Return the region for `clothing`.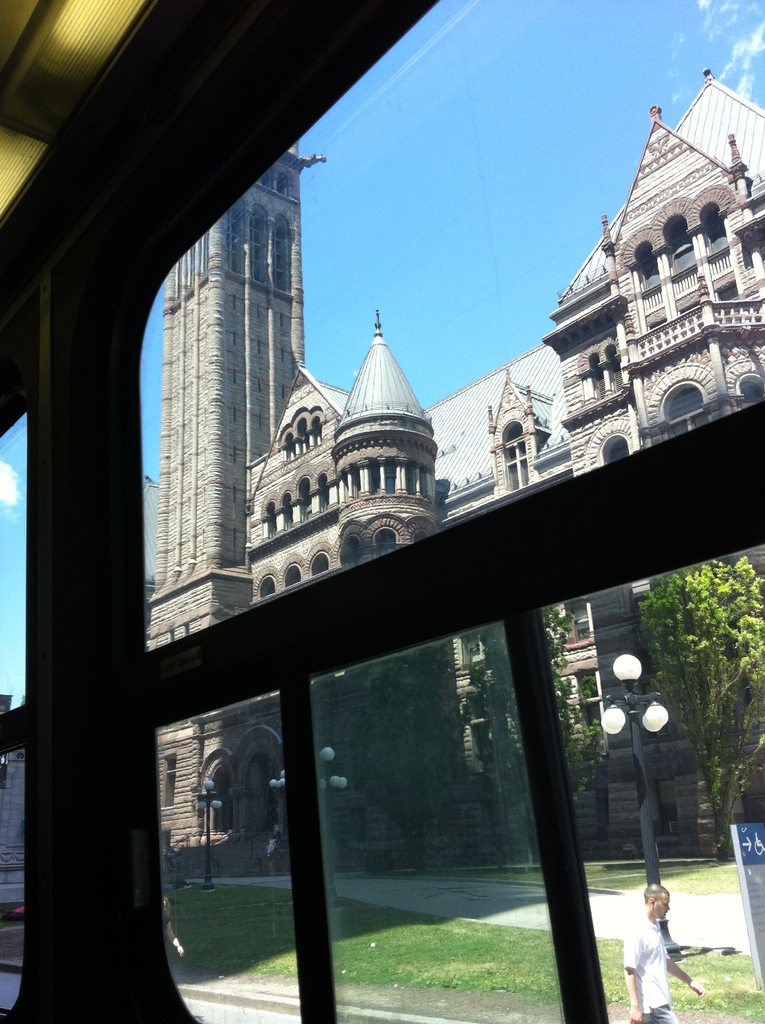
[619,913,679,1023].
